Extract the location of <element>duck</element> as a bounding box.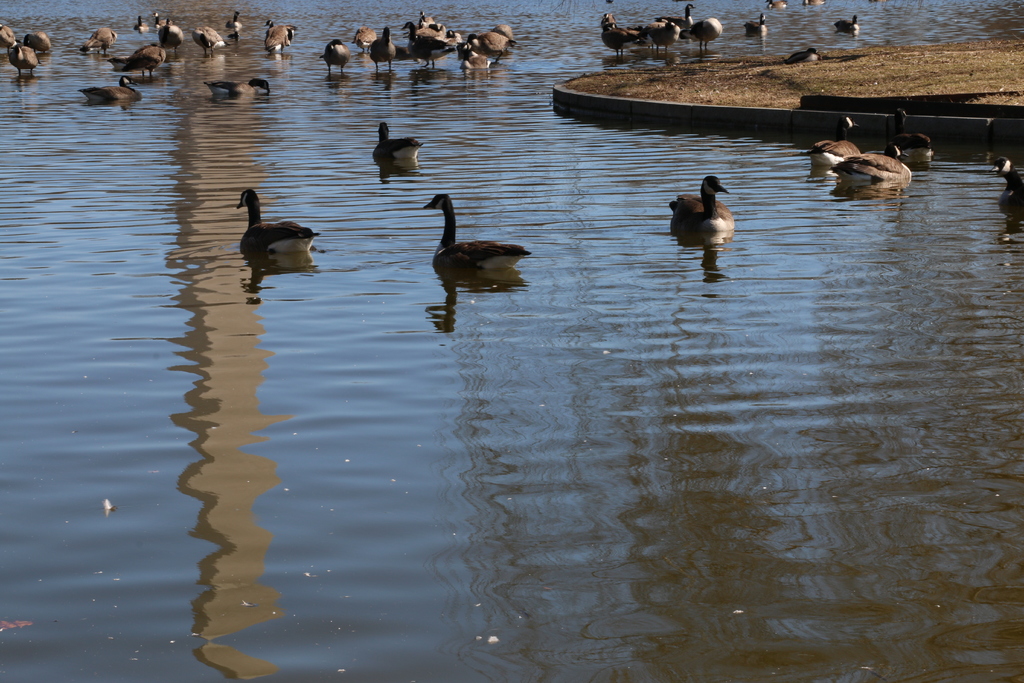
111:37:168:83.
